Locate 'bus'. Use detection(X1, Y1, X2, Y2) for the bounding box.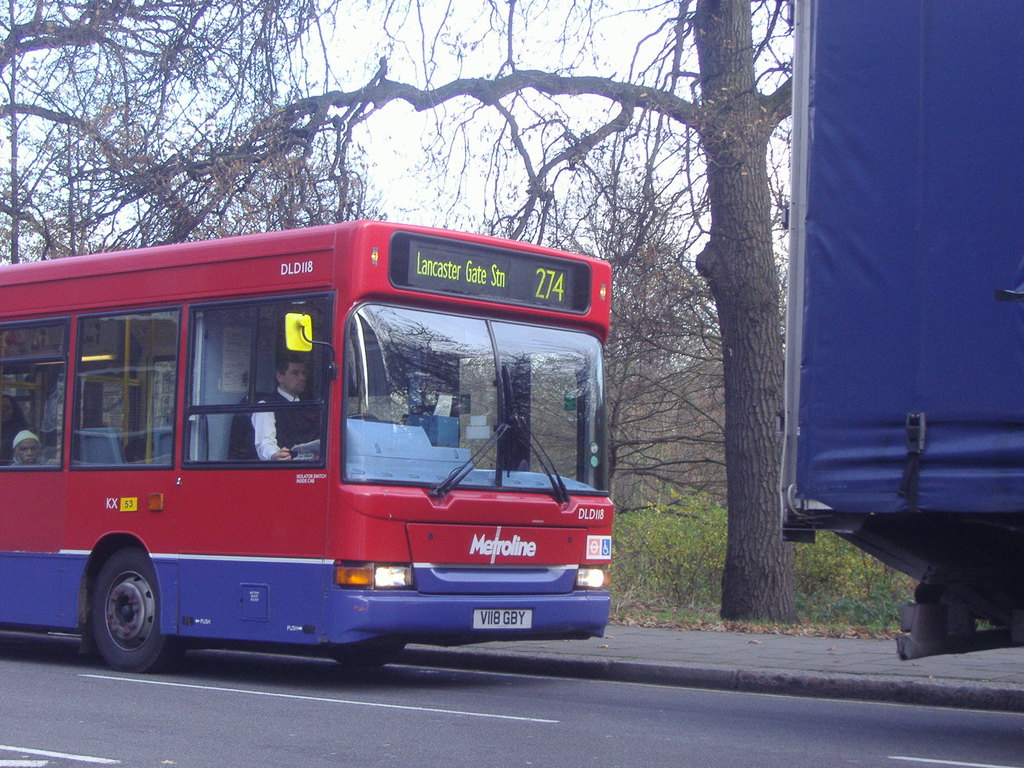
detection(0, 220, 613, 672).
